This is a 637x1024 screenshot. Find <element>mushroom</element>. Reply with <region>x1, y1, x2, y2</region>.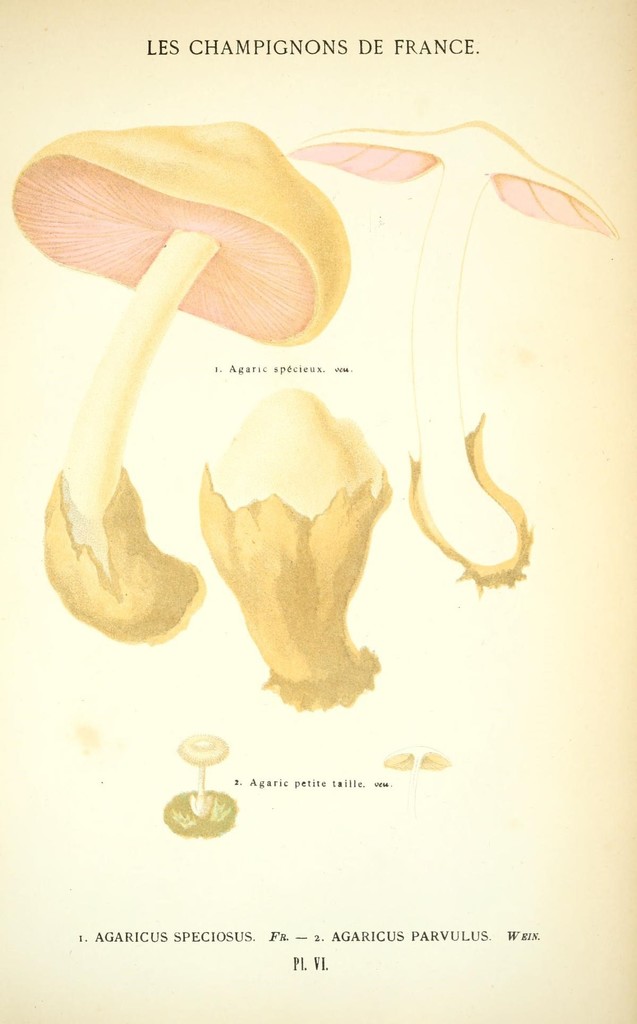
<region>286, 114, 619, 597</region>.
